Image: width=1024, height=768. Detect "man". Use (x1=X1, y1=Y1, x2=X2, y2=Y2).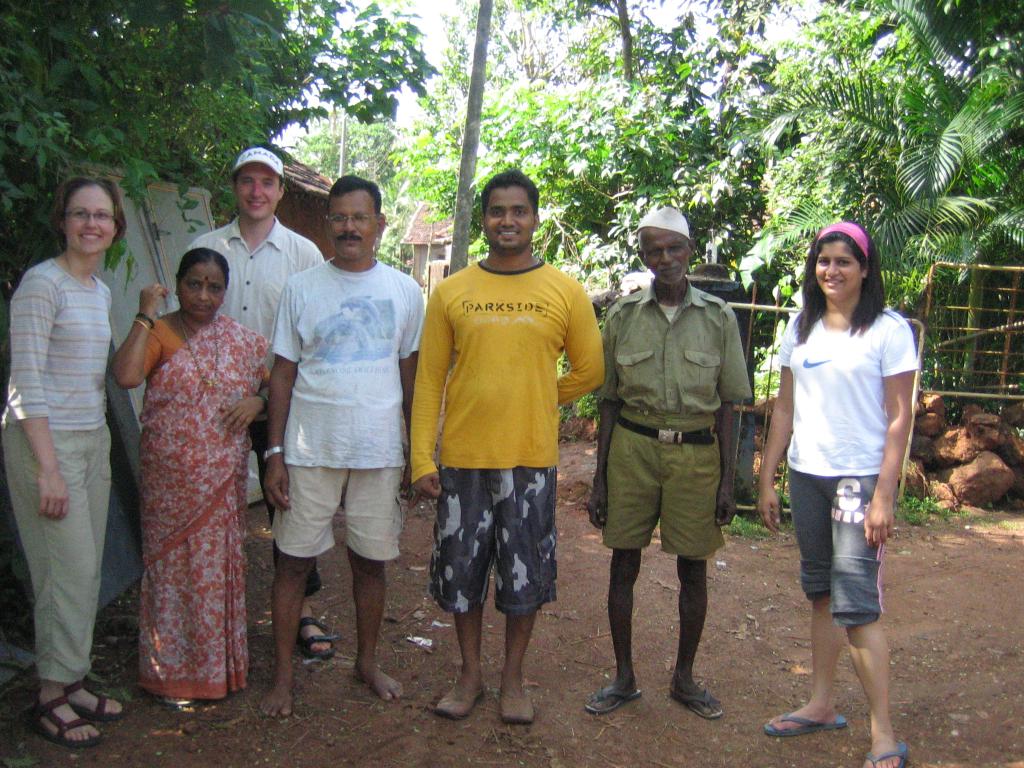
(x1=584, y1=204, x2=751, y2=717).
